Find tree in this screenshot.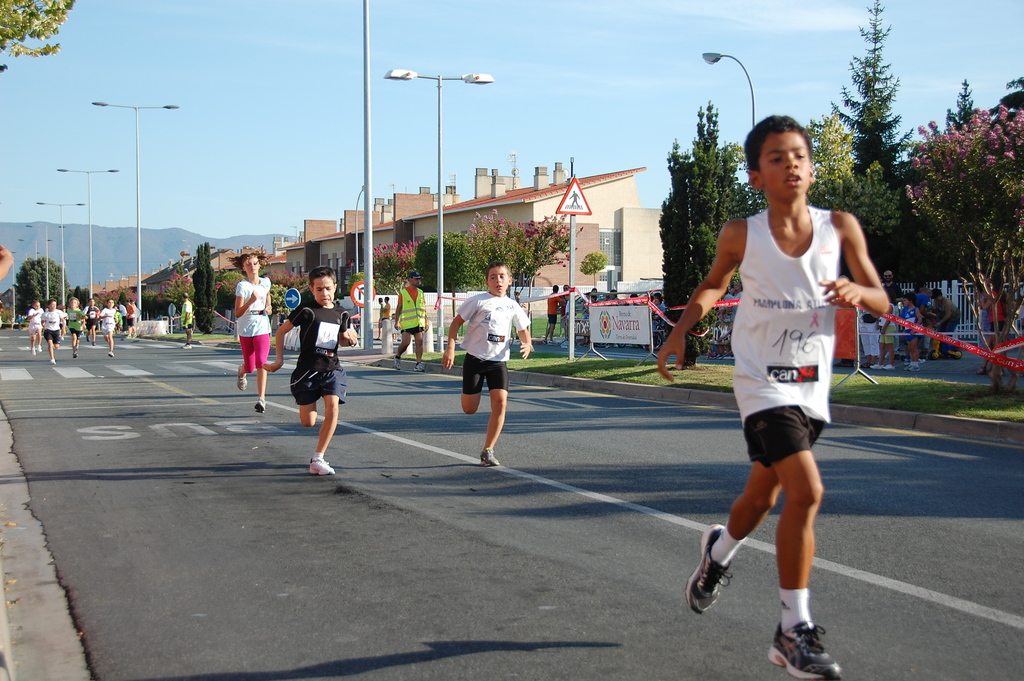
The bounding box for tree is box=[13, 252, 49, 320].
